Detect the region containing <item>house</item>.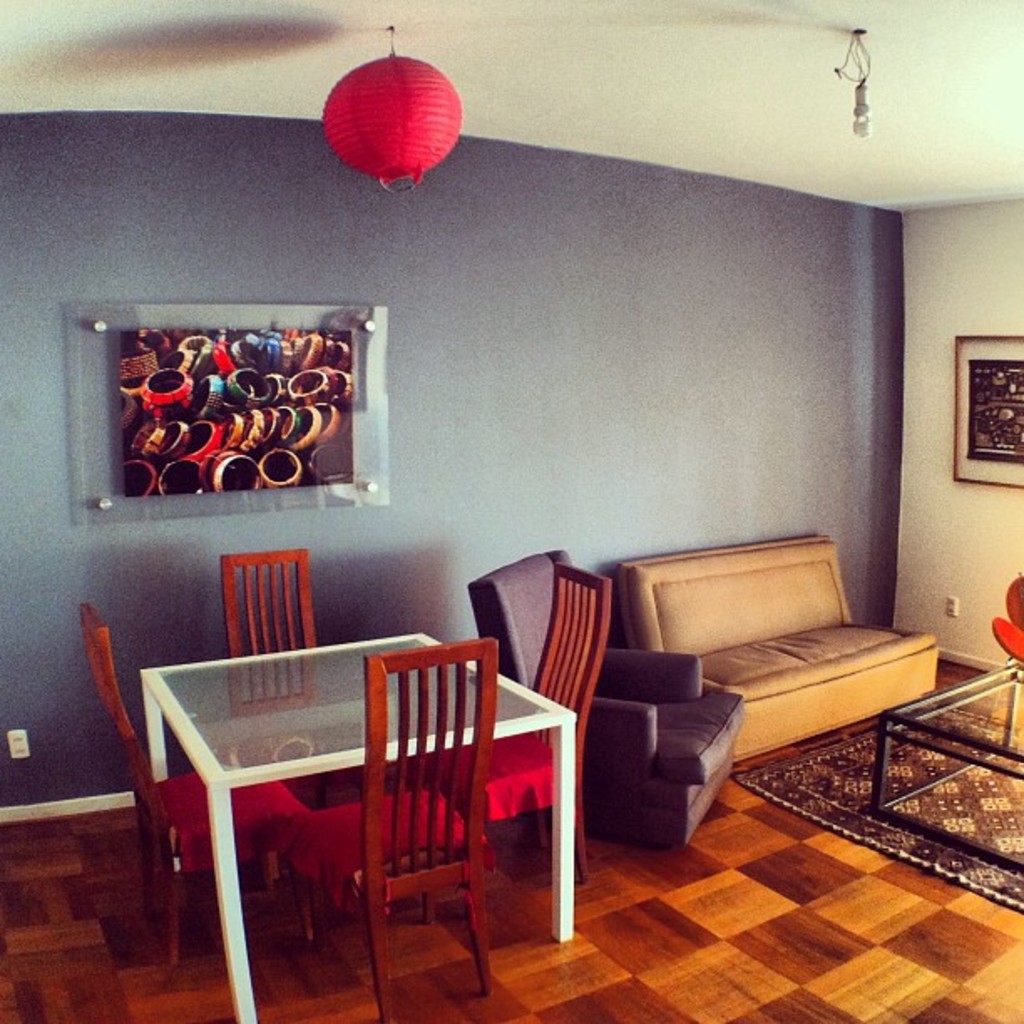
0,0,1022,1022.
